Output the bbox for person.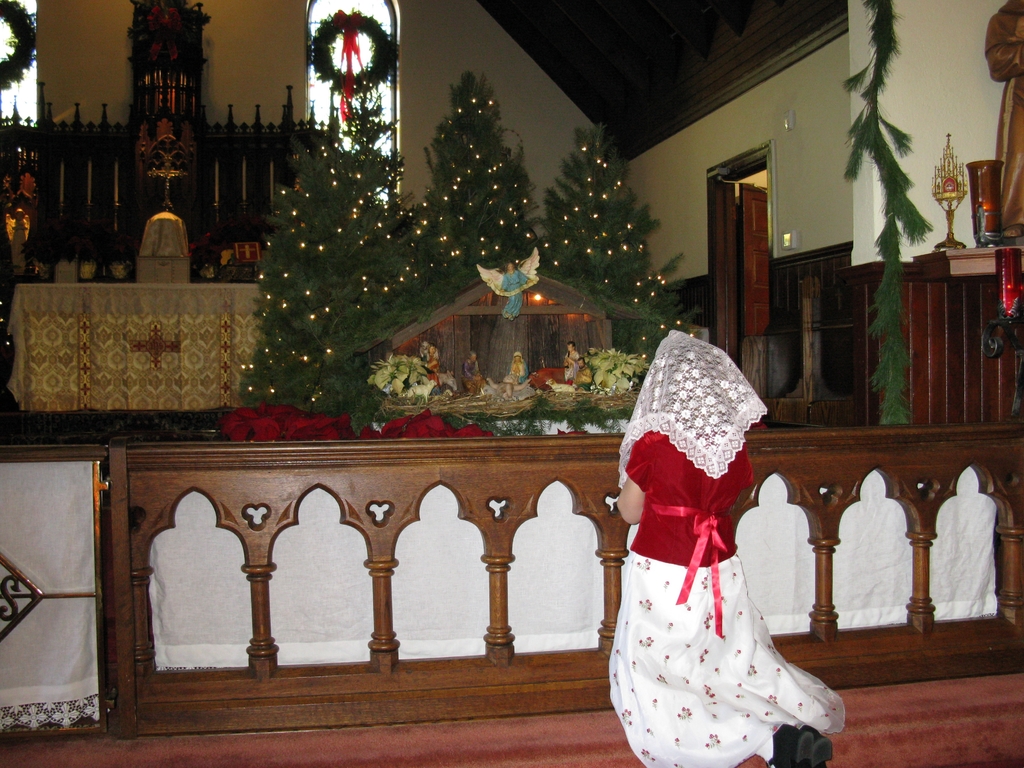
419/341/431/365.
